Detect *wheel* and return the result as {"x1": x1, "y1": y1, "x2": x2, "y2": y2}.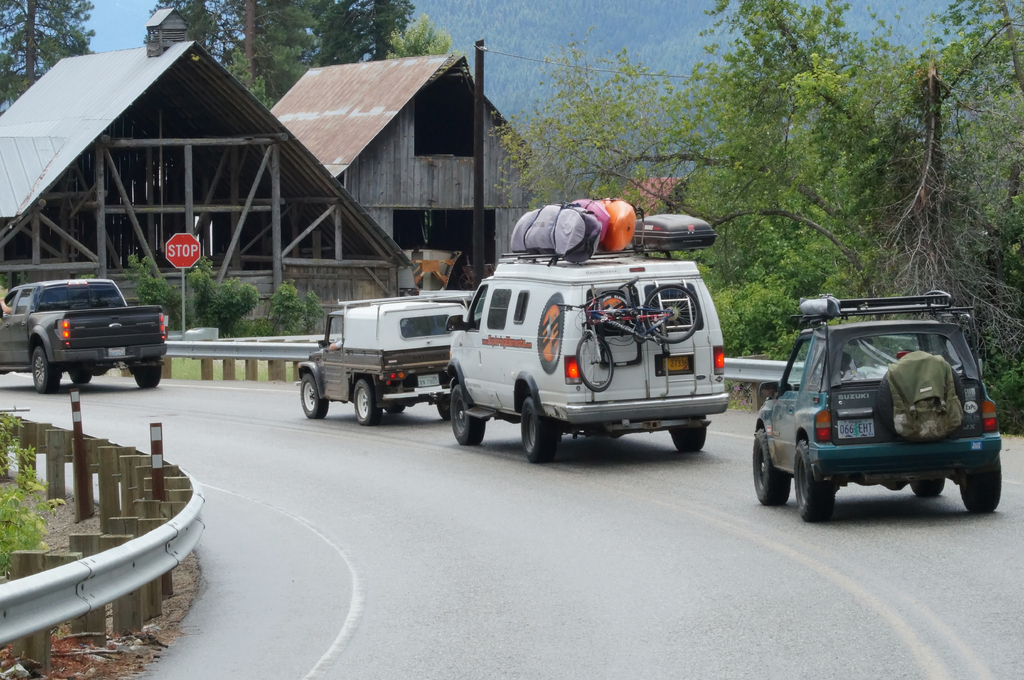
{"x1": 446, "y1": 388, "x2": 483, "y2": 441}.
